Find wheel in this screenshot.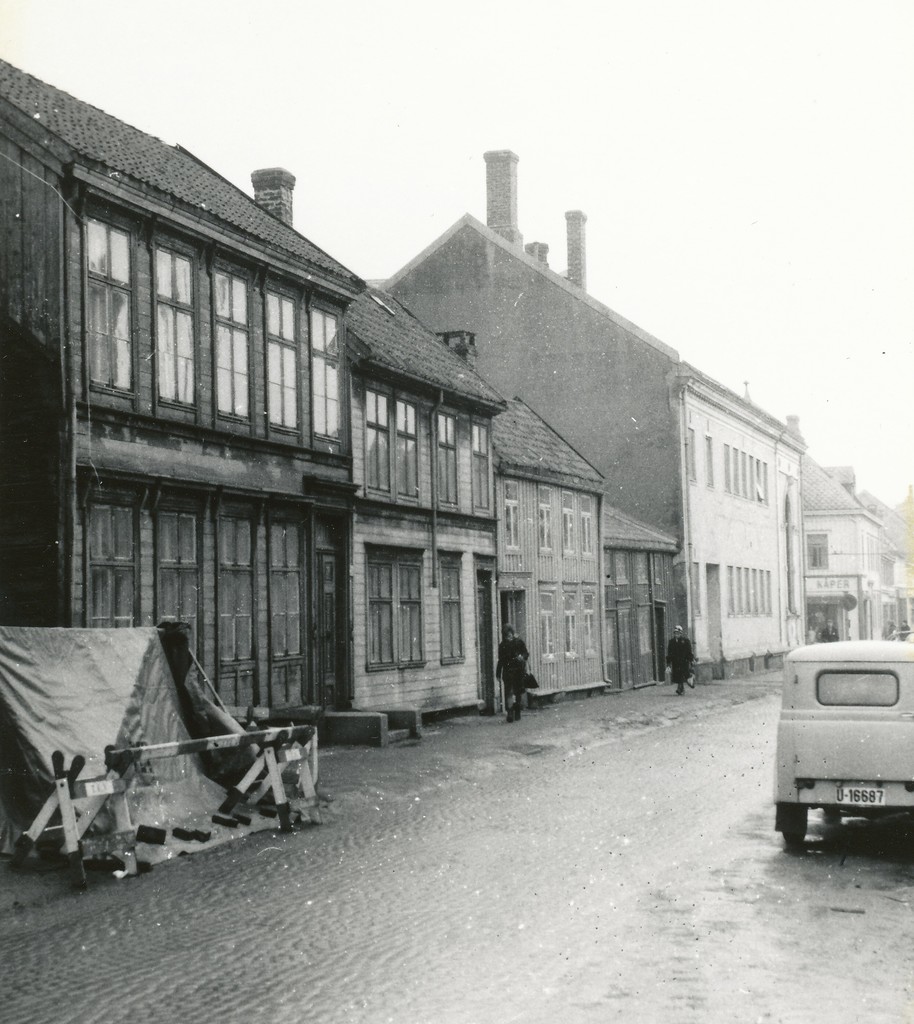
The bounding box for wheel is (x1=778, y1=805, x2=806, y2=845).
